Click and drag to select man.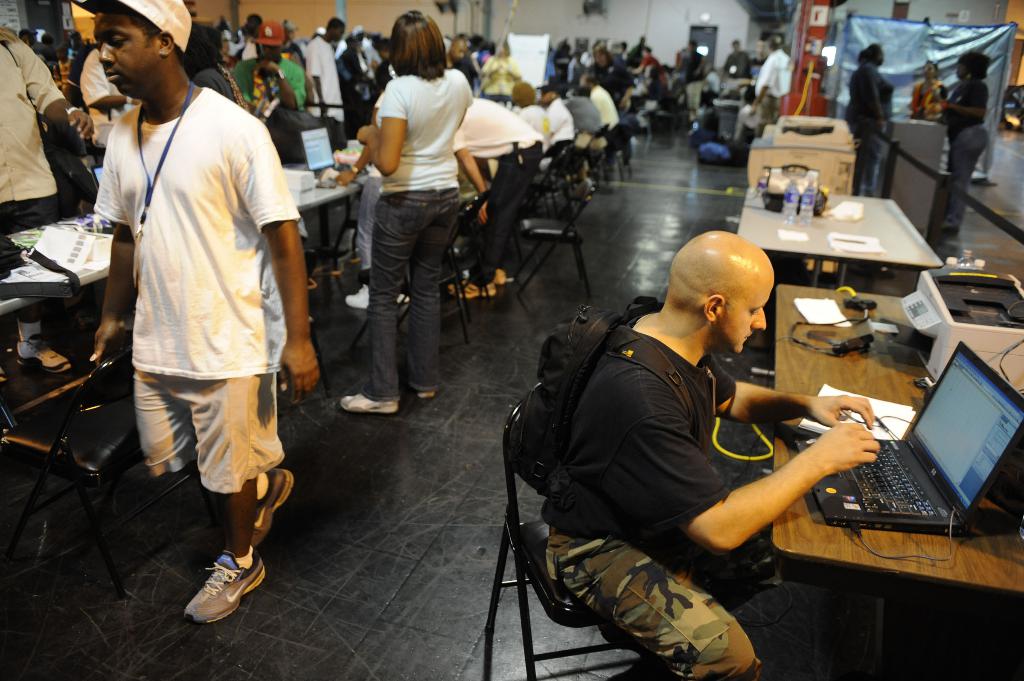
Selection: x1=567 y1=81 x2=600 y2=142.
